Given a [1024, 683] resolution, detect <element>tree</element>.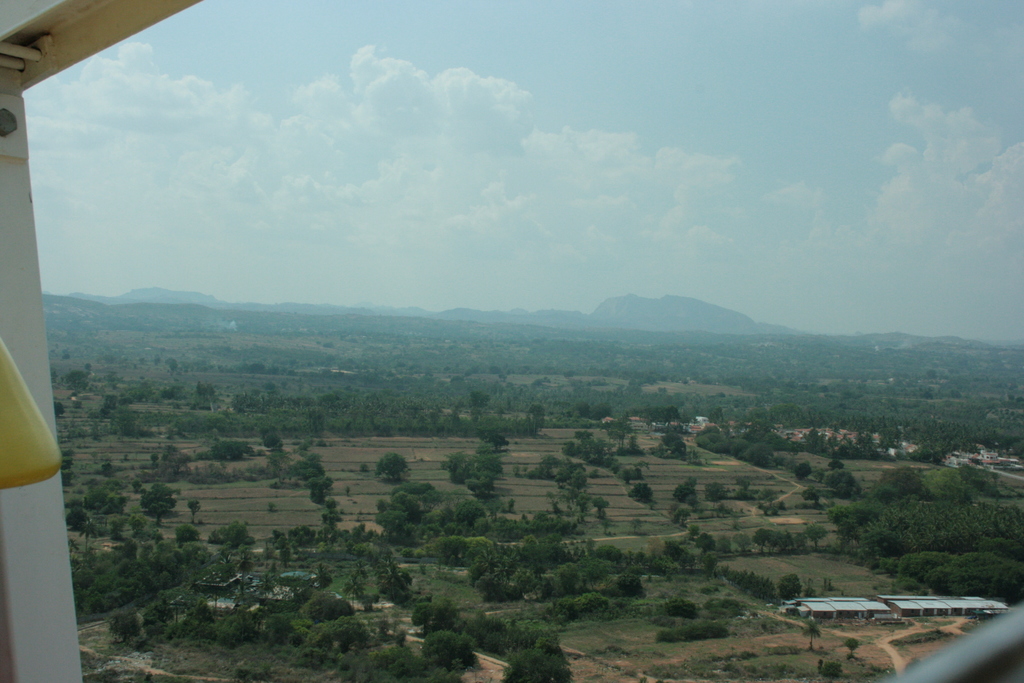
rect(365, 498, 406, 548).
